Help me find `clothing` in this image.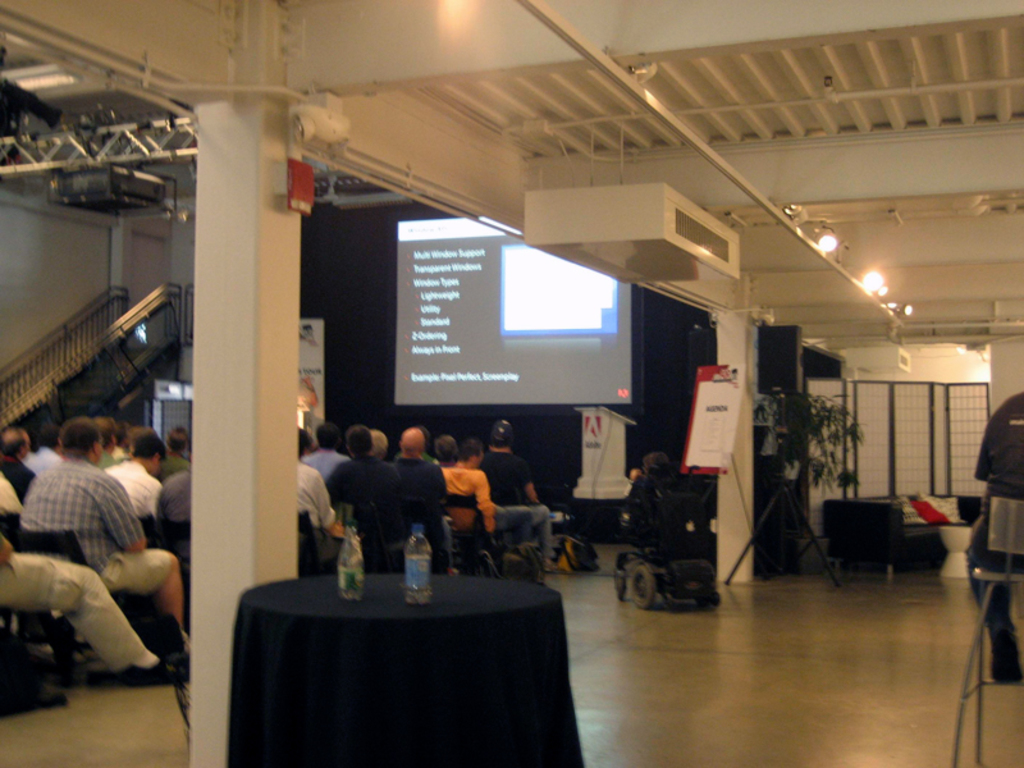
Found it: x1=22 y1=443 x2=64 y2=474.
